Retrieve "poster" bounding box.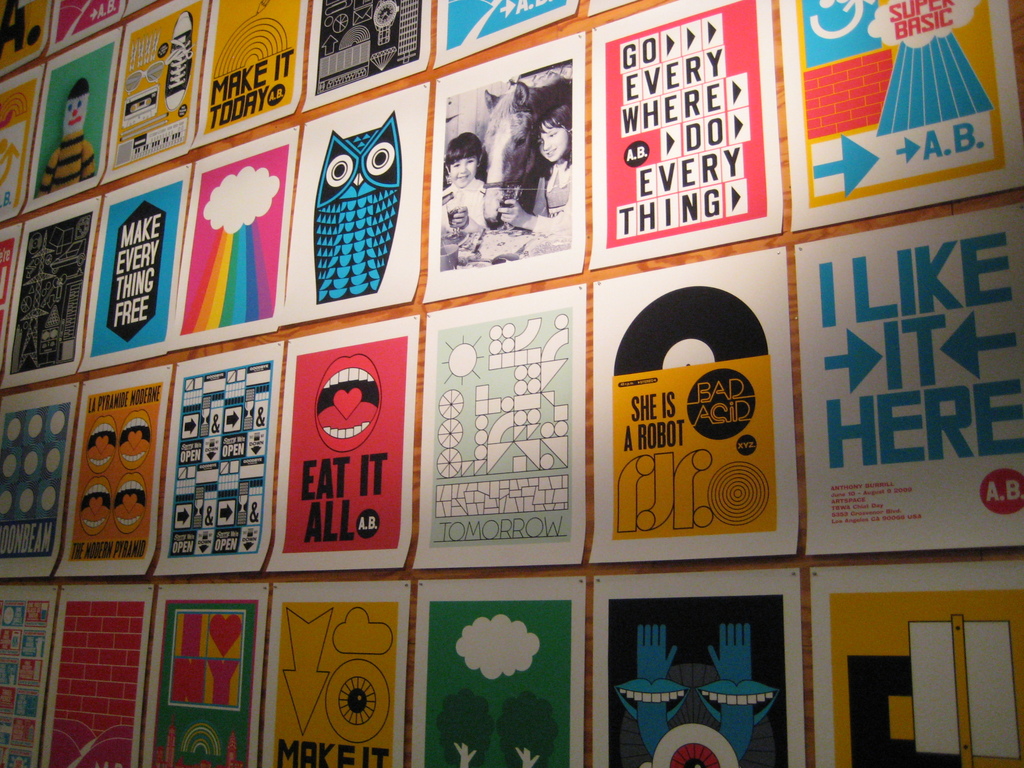
Bounding box: crop(419, 573, 588, 767).
